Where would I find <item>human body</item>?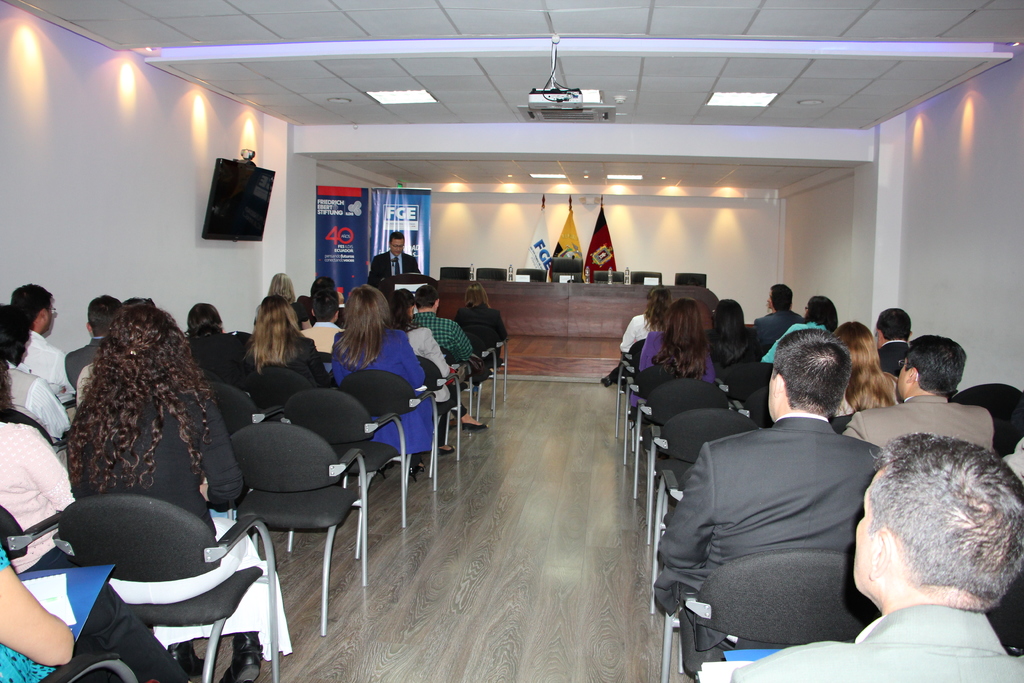
At rect(829, 322, 897, 424).
